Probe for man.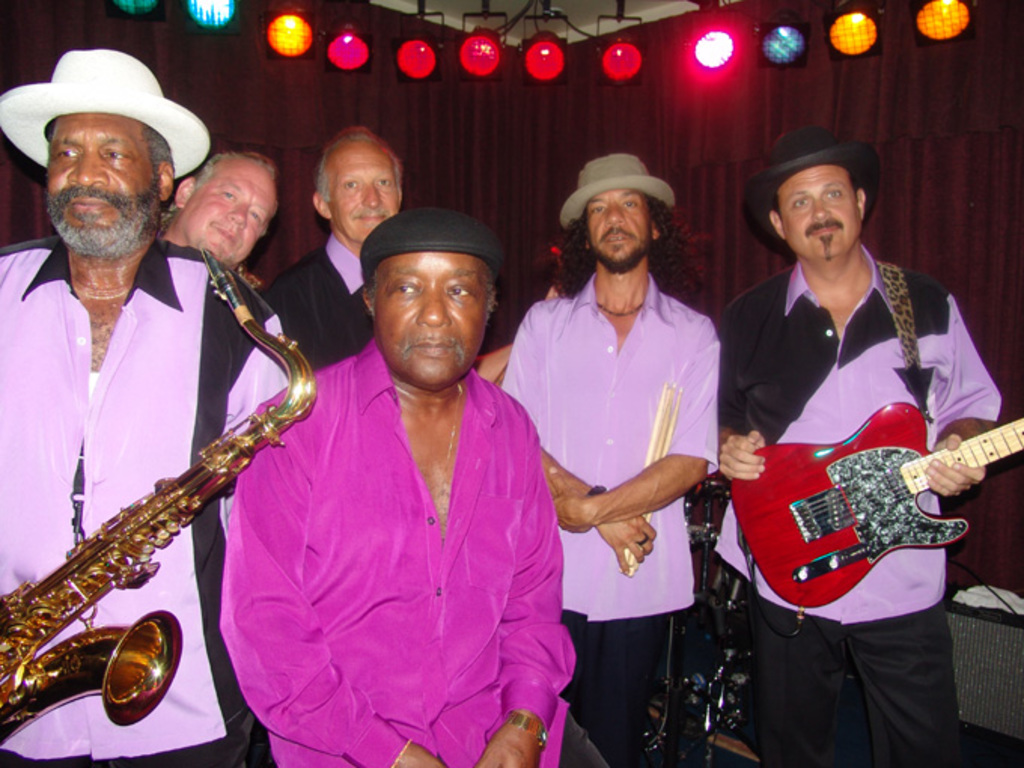
Probe result: [left=258, top=126, right=413, bottom=378].
